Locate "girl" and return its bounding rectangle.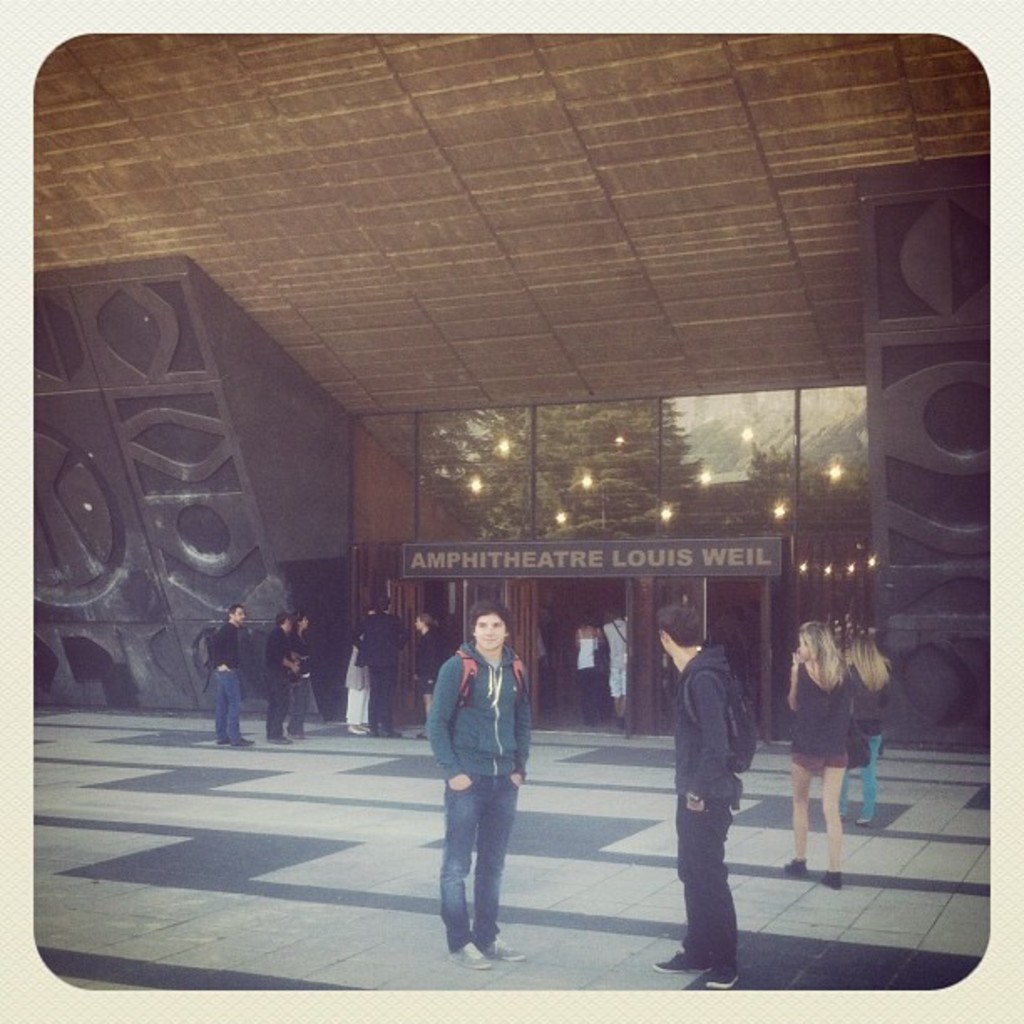
571/614/607/735.
